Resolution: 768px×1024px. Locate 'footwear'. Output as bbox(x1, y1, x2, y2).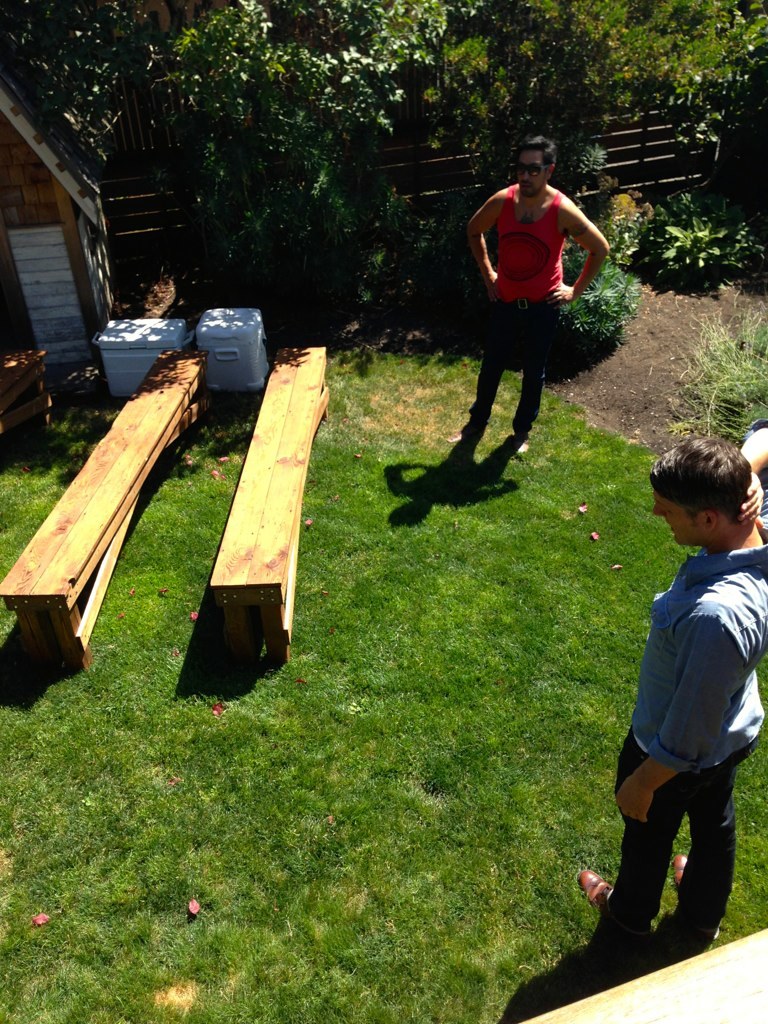
bbox(590, 868, 632, 939).
